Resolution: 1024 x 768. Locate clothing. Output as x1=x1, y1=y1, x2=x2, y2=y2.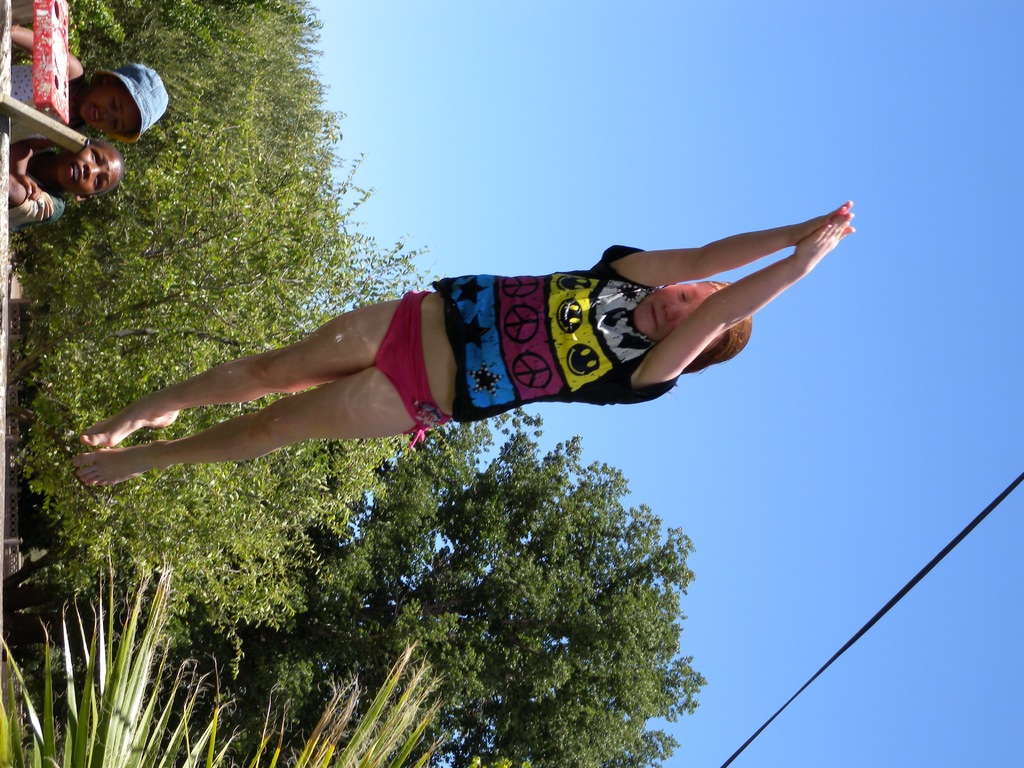
x1=8, y1=68, x2=61, y2=227.
